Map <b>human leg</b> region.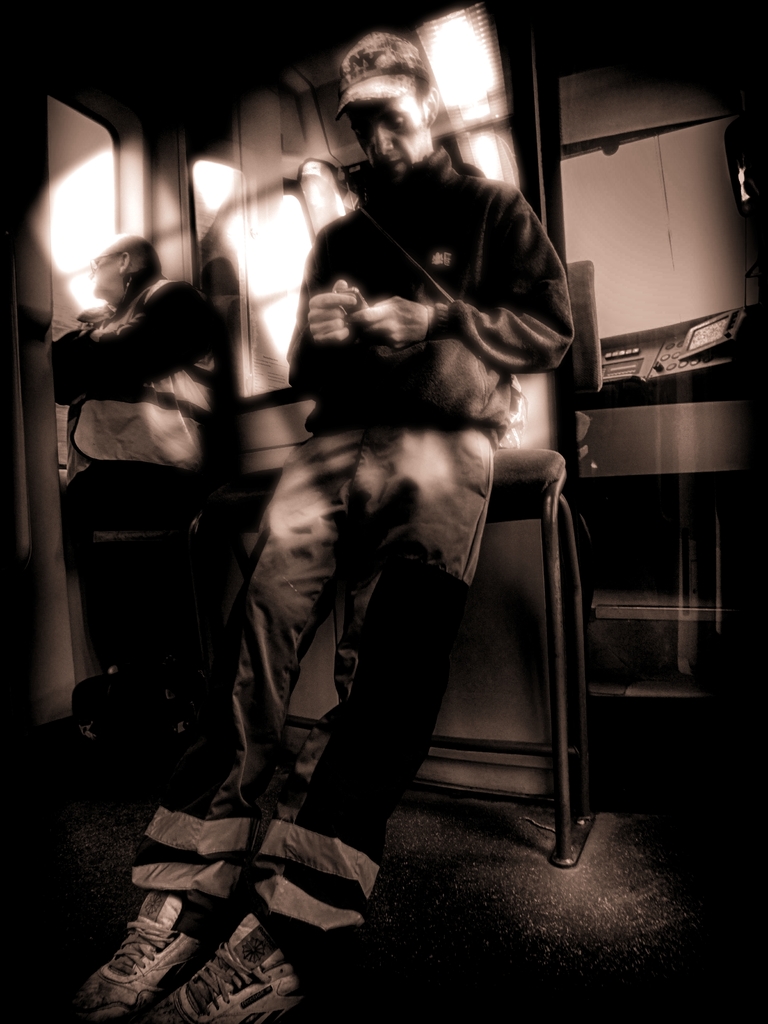
Mapped to {"left": 140, "top": 486, "right": 493, "bottom": 1018}.
